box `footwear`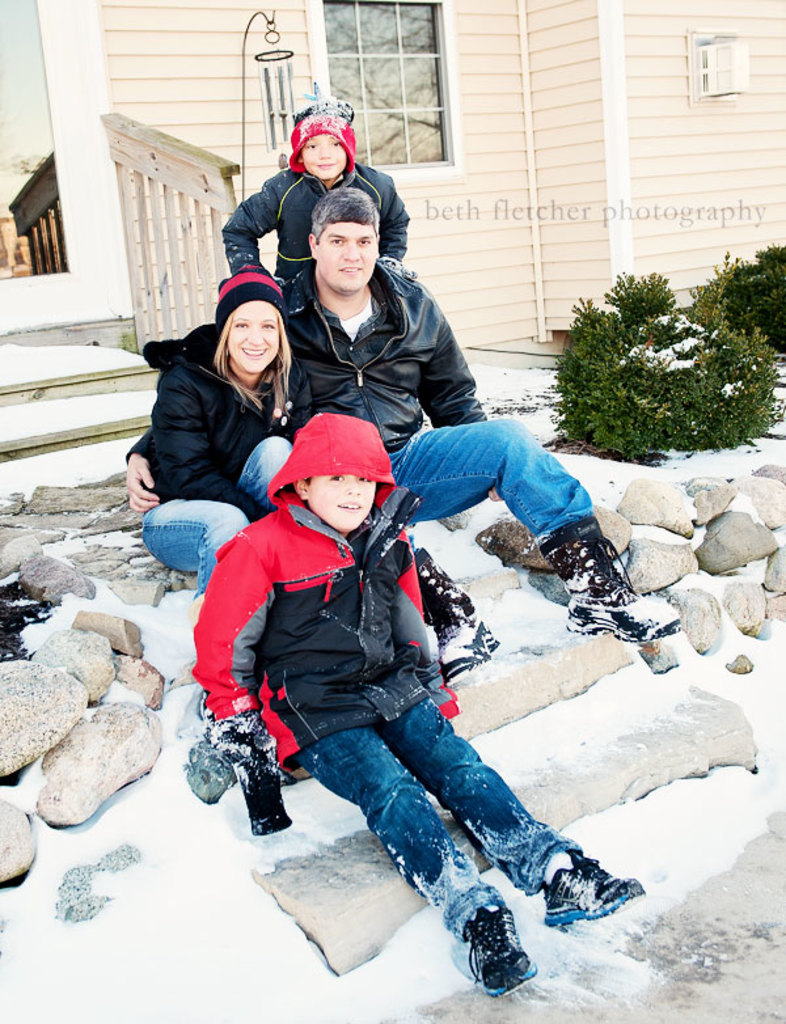
box(549, 846, 639, 932)
